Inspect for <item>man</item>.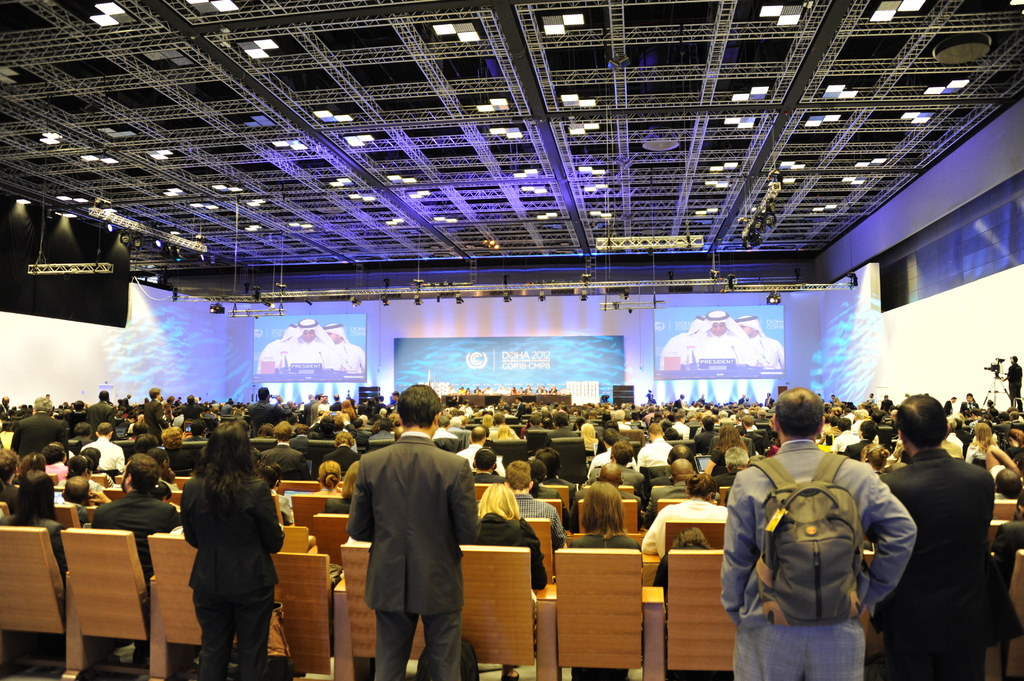
Inspection: (left=82, top=424, right=126, bottom=474).
